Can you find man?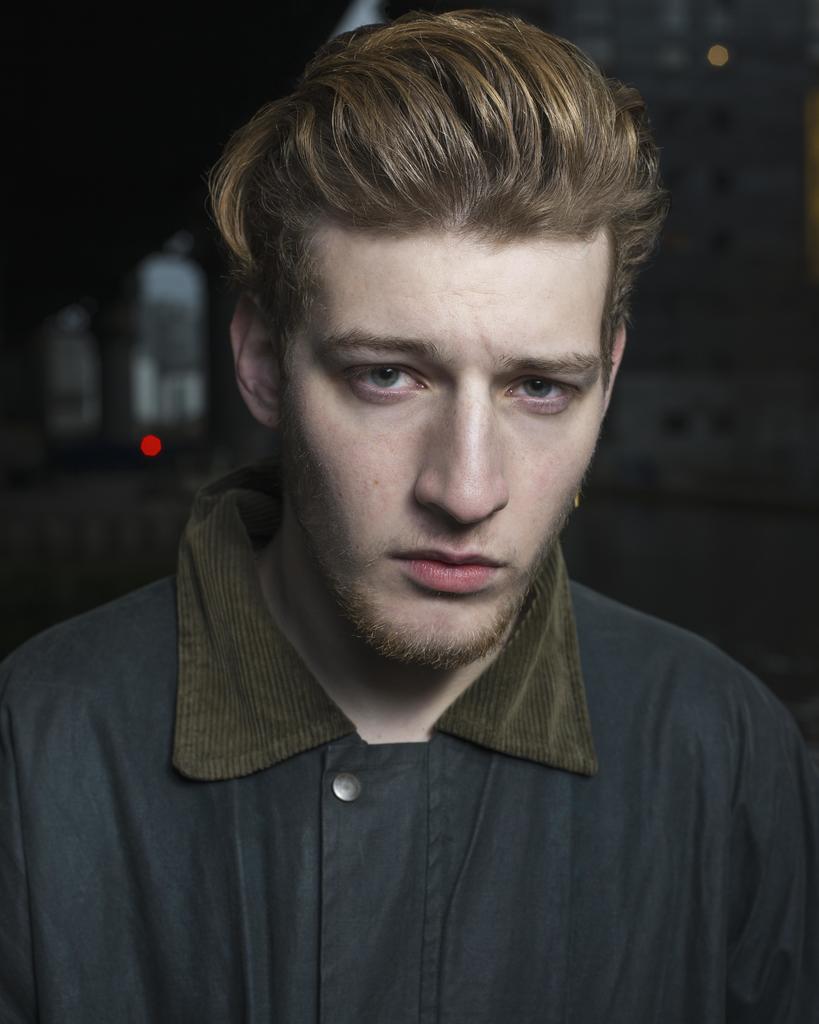
Yes, bounding box: locate(17, 27, 818, 986).
